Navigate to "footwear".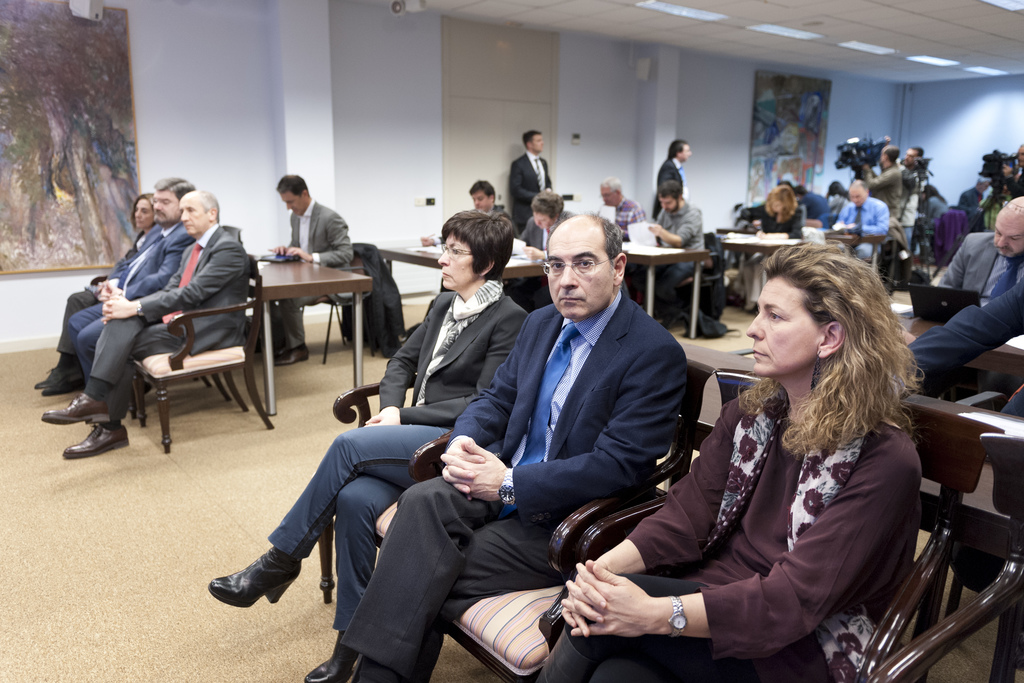
Navigation target: rect(41, 391, 108, 427).
